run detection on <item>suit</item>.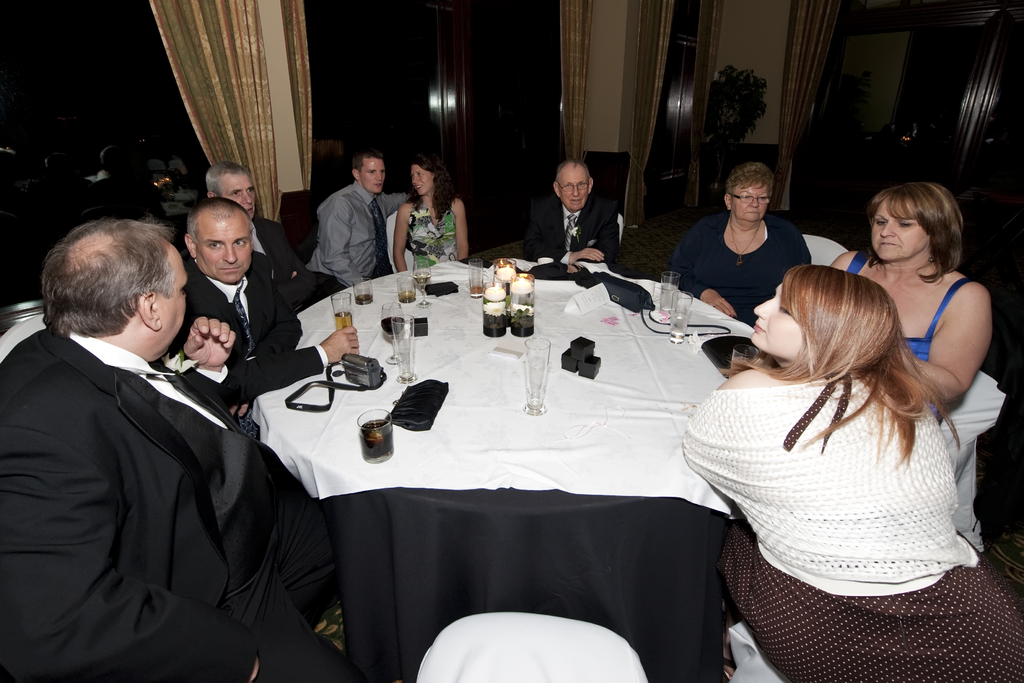
Result: {"left": 523, "top": 194, "right": 623, "bottom": 267}.
